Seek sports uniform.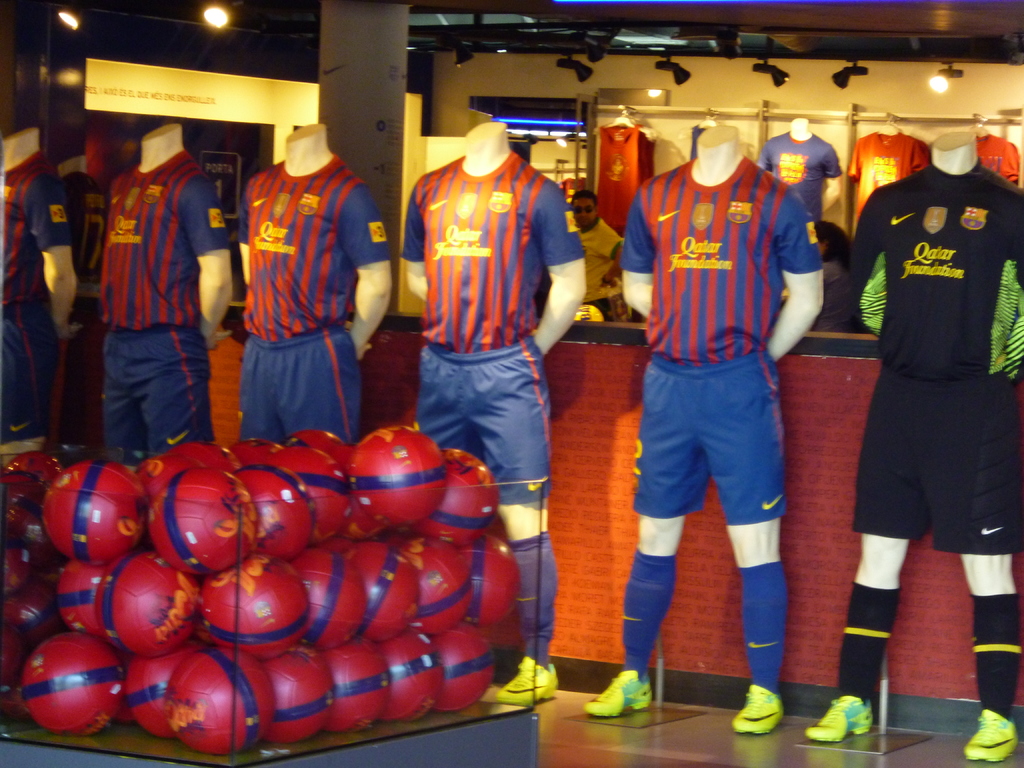
97/152/231/457.
